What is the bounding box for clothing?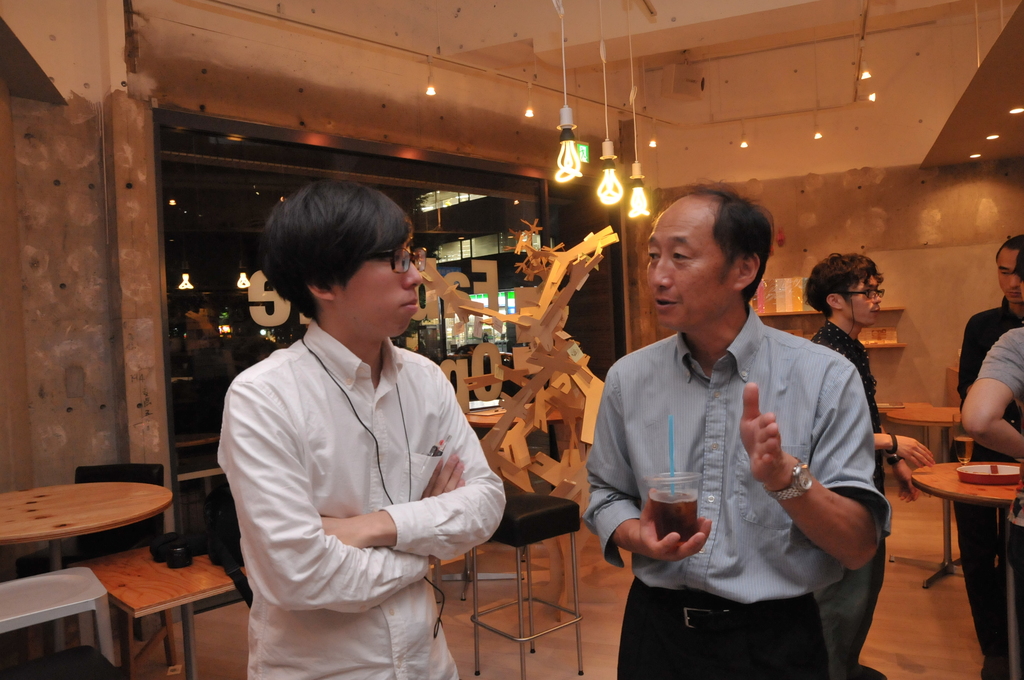
Rect(579, 278, 893, 660).
